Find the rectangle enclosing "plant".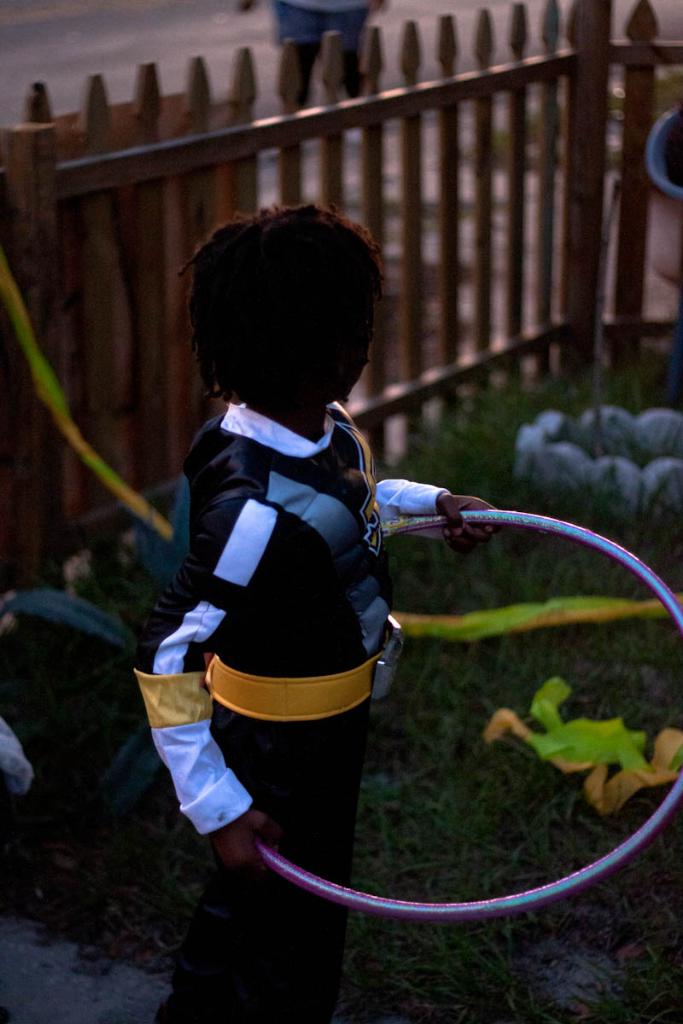
crop(0, 369, 682, 1023).
